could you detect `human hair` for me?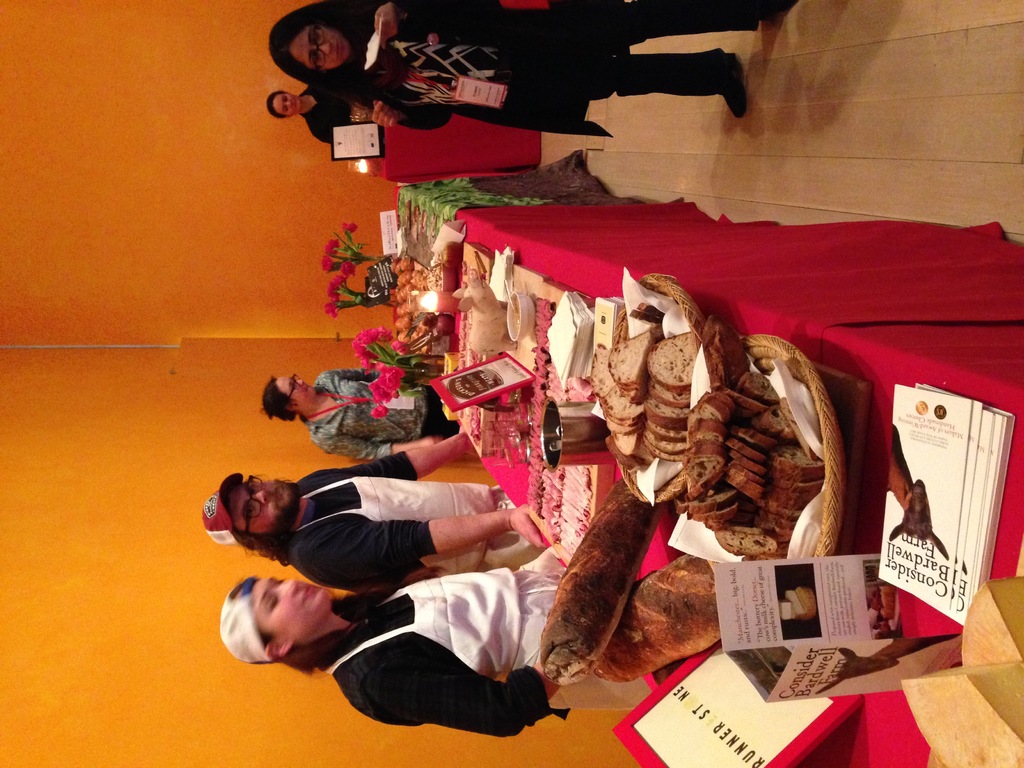
Detection result: BBox(262, 377, 294, 420).
